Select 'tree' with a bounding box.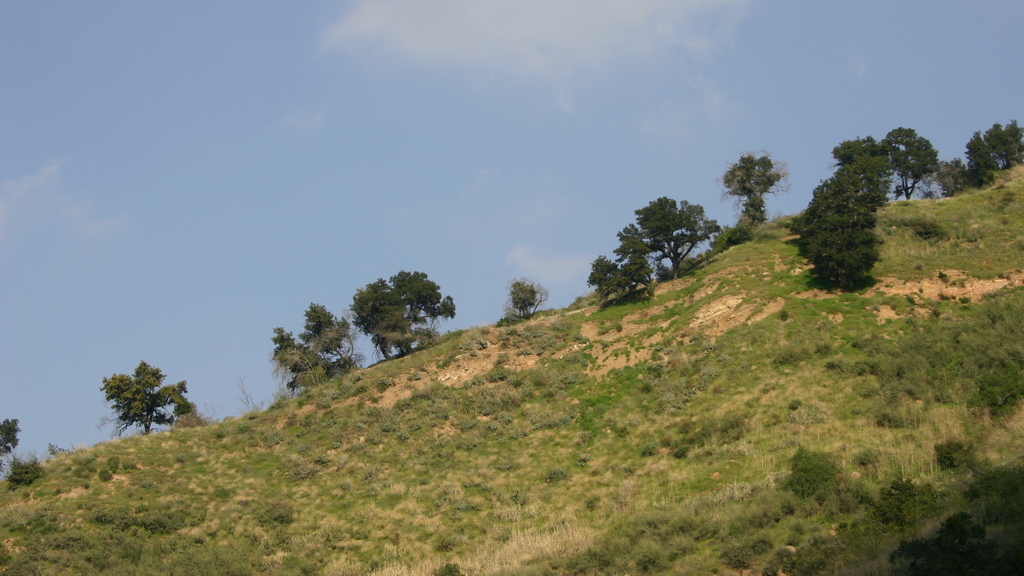
(0,419,19,477).
